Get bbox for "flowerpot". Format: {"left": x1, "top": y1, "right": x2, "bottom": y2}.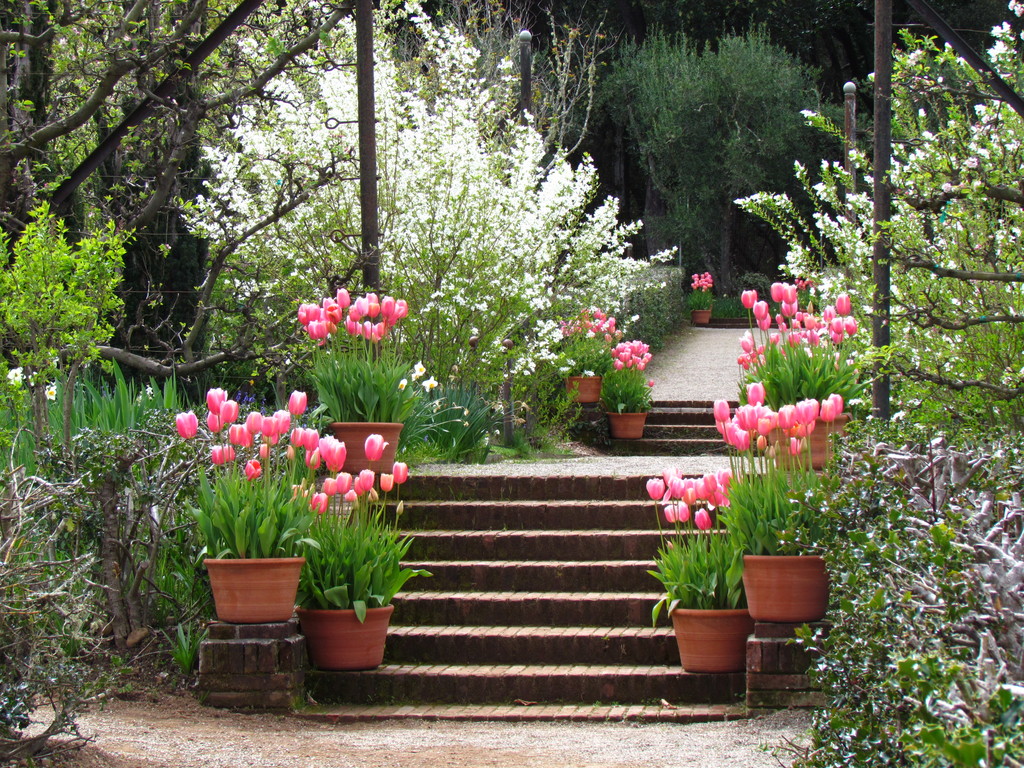
{"left": 200, "top": 550, "right": 298, "bottom": 656}.
